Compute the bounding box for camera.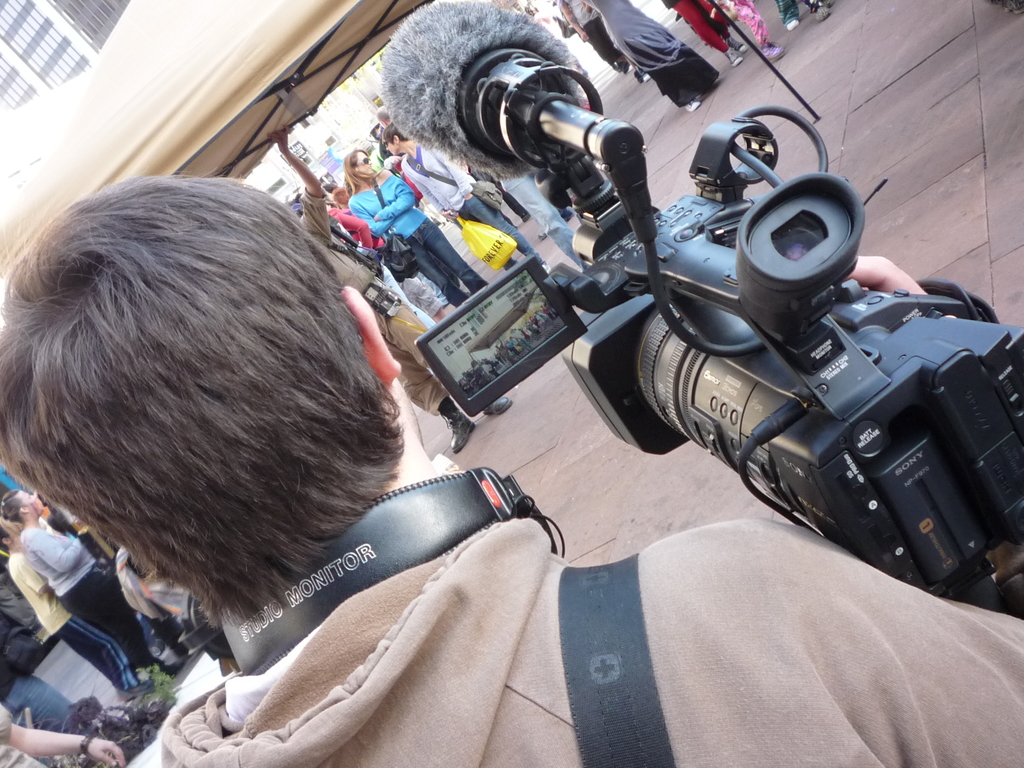
bbox=[364, 280, 397, 328].
